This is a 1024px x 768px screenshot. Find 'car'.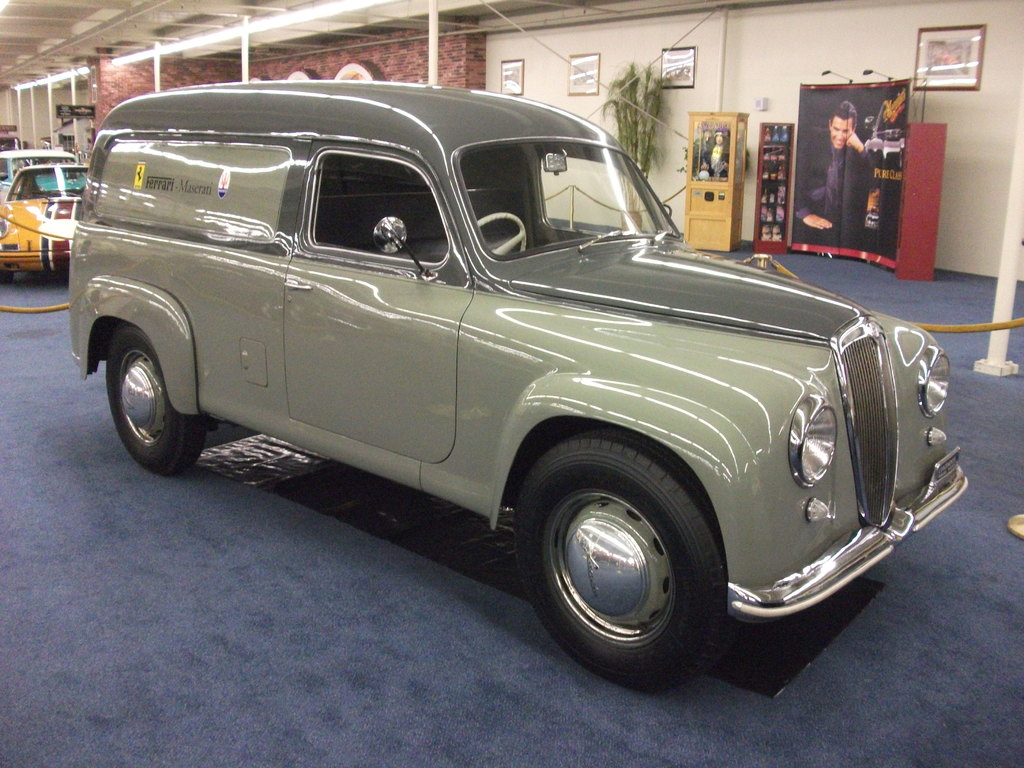
Bounding box: pyautogui.locateOnScreen(5, 138, 70, 173).
